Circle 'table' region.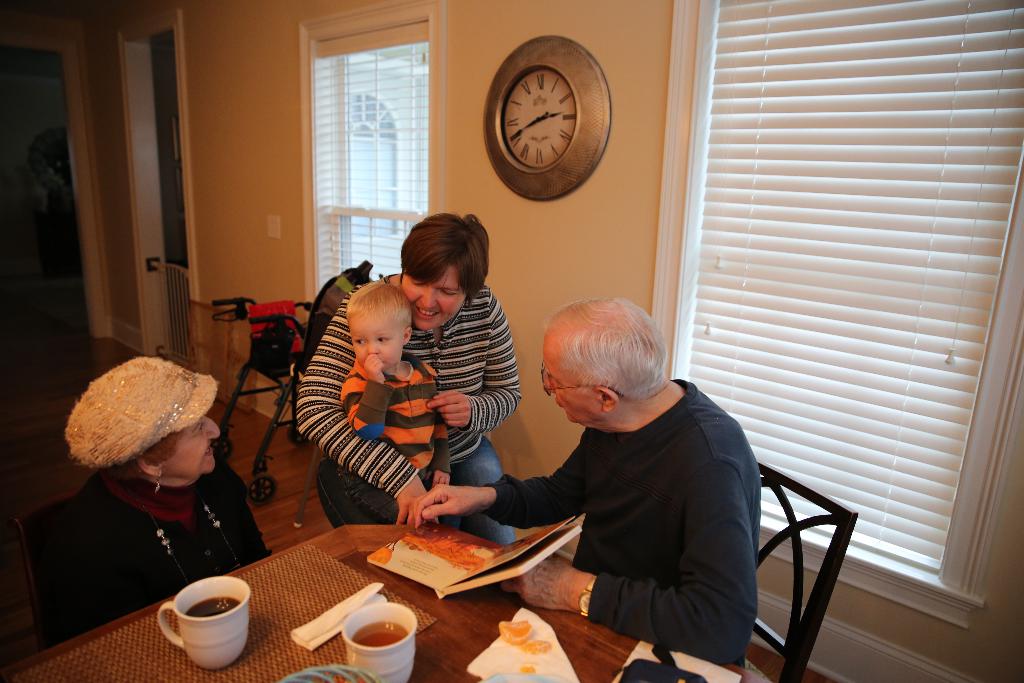
Region: <box>3,525,769,682</box>.
